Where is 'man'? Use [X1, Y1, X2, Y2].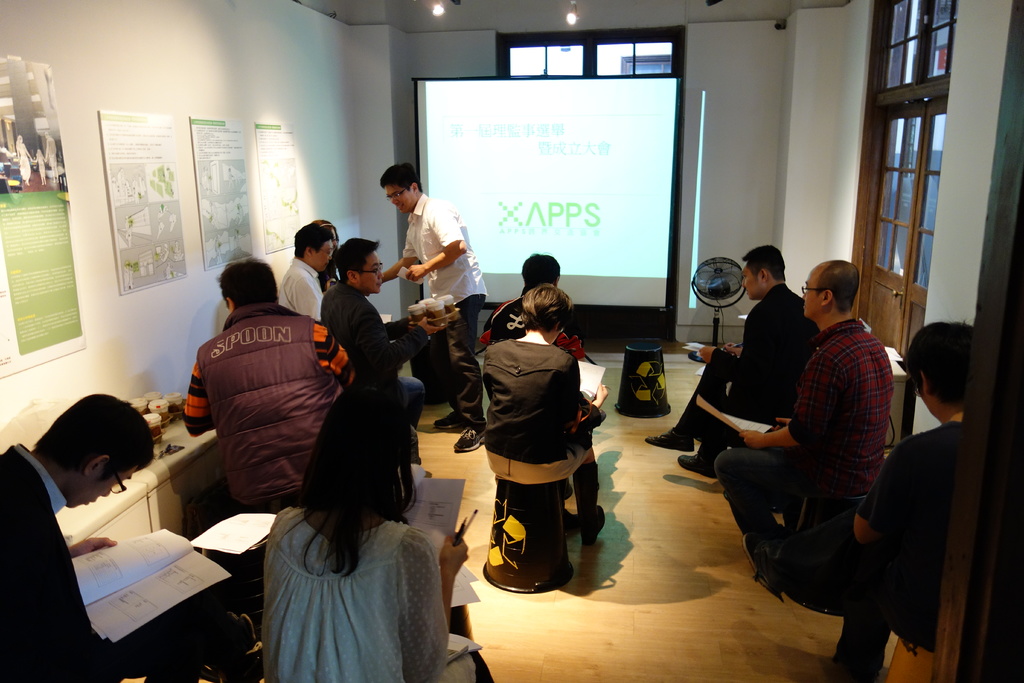
[180, 258, 364, 521].
